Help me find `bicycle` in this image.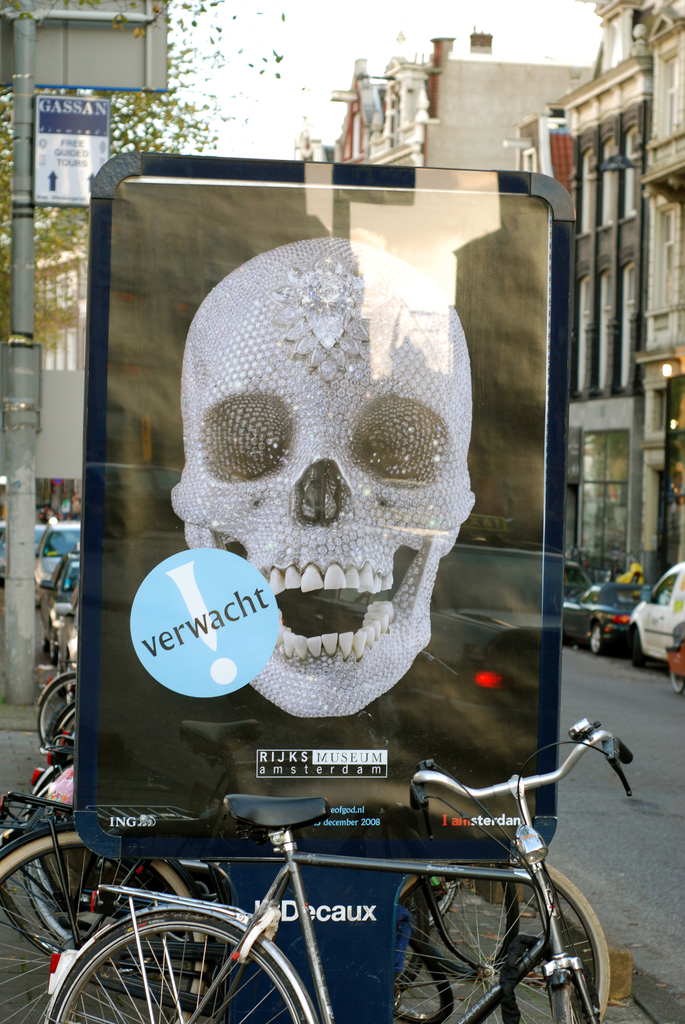
Found it: (0, 779, 613, 1023).
